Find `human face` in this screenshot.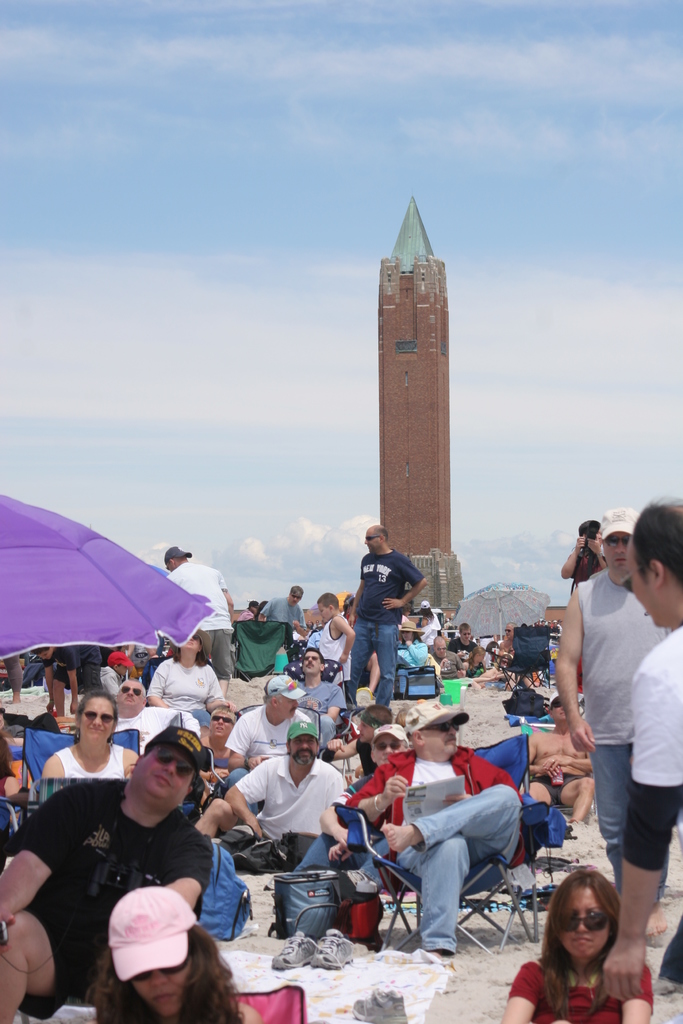
The bounding box for `human face` is [126,948,193,1018].
